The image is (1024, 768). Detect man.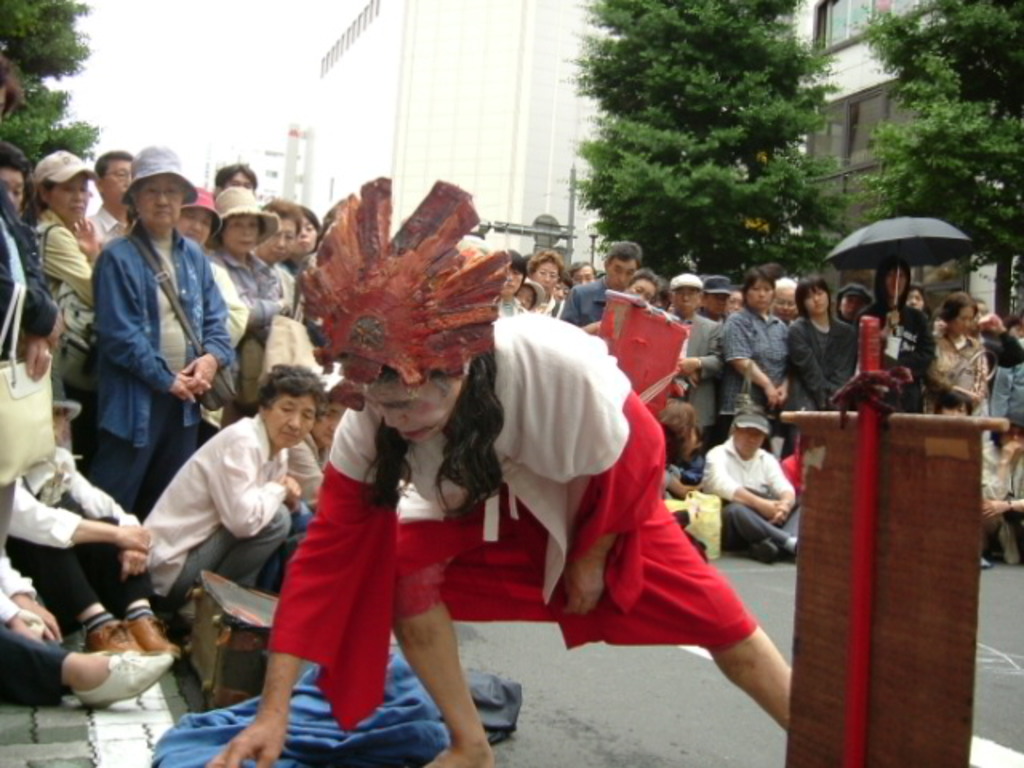
Detection: <box>698,275,733,322</box>.
